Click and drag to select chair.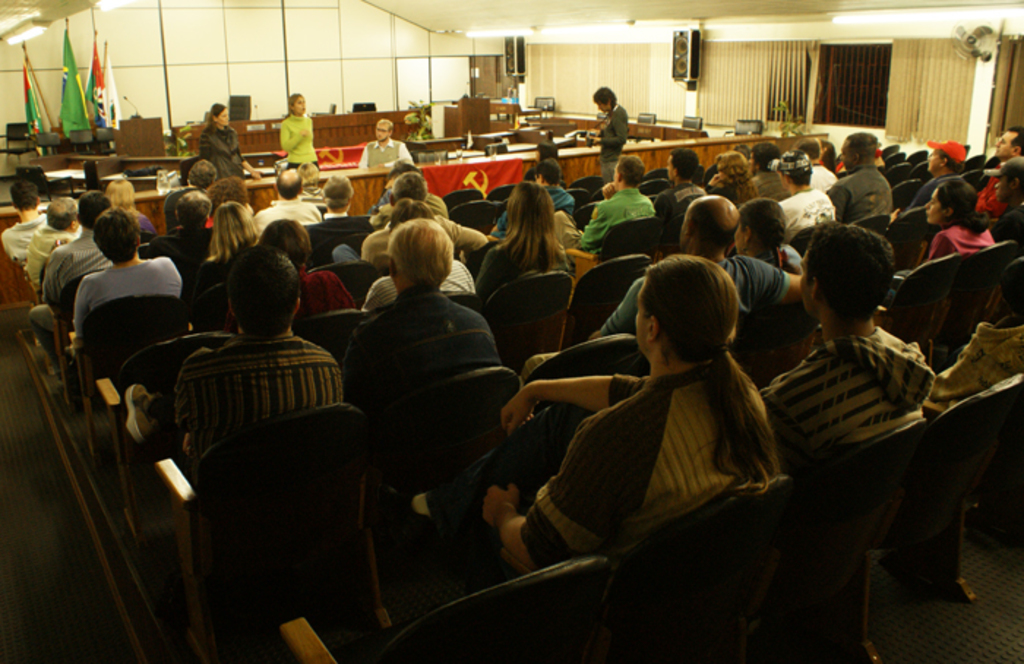
Selection: l=85, t=161, r=108, b=190.
